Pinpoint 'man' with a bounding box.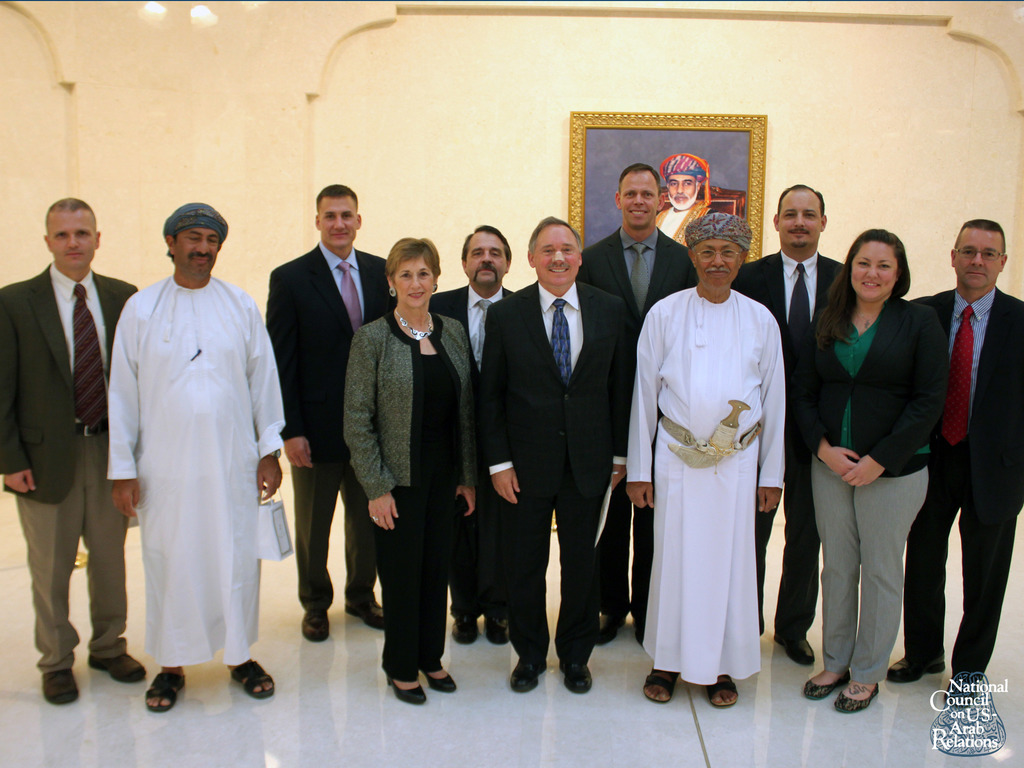
left=639, top=209, right=785, bottom=705.
